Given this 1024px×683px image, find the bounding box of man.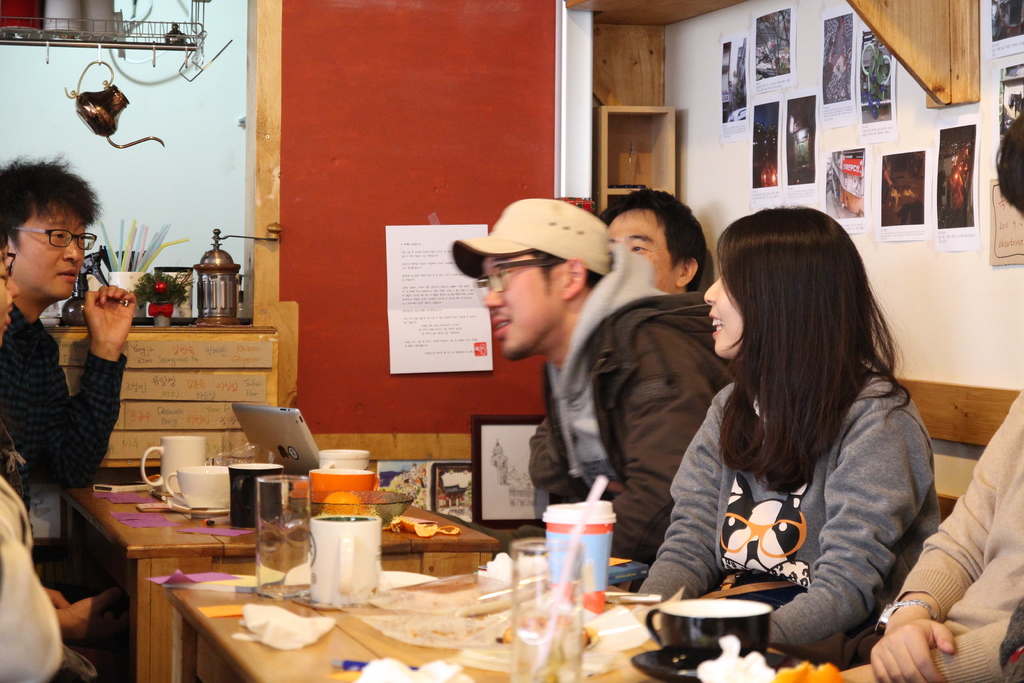
(x1=1, y1=186, x2=150, y2=525).
